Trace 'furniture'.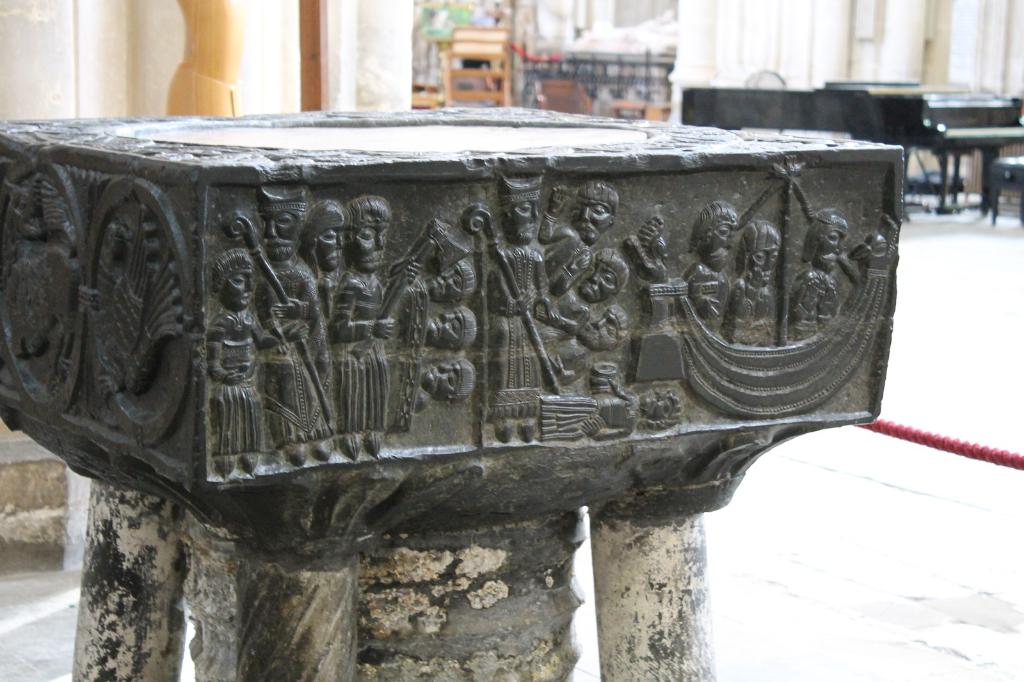
Traced to [left=412, top=92, right=442, bottom=111].
